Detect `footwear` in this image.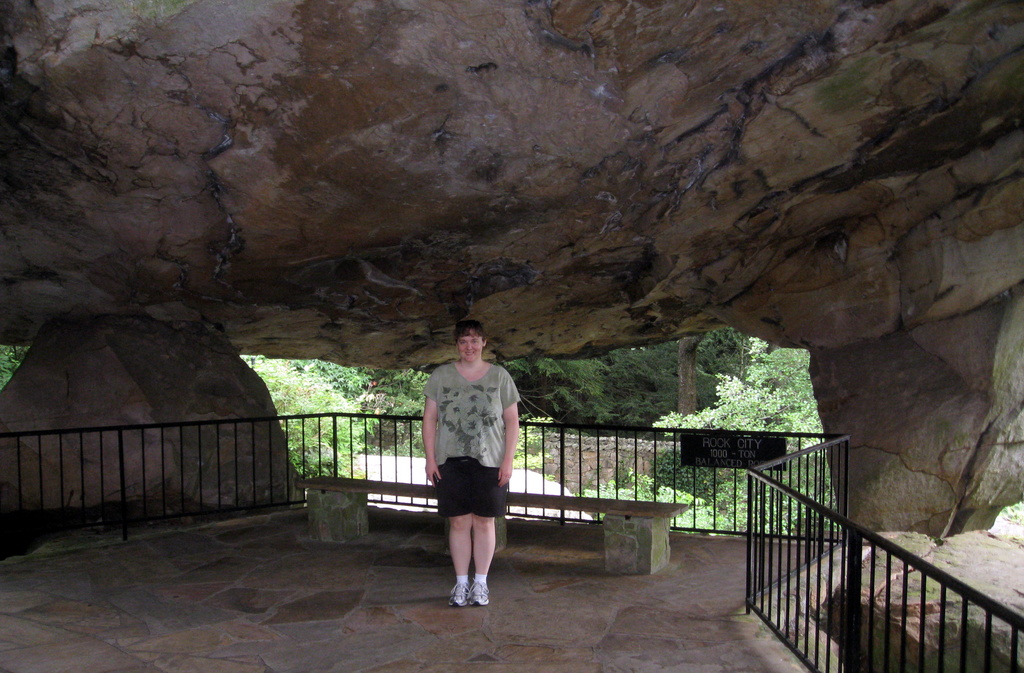
Detection: 444,581,464,607.
